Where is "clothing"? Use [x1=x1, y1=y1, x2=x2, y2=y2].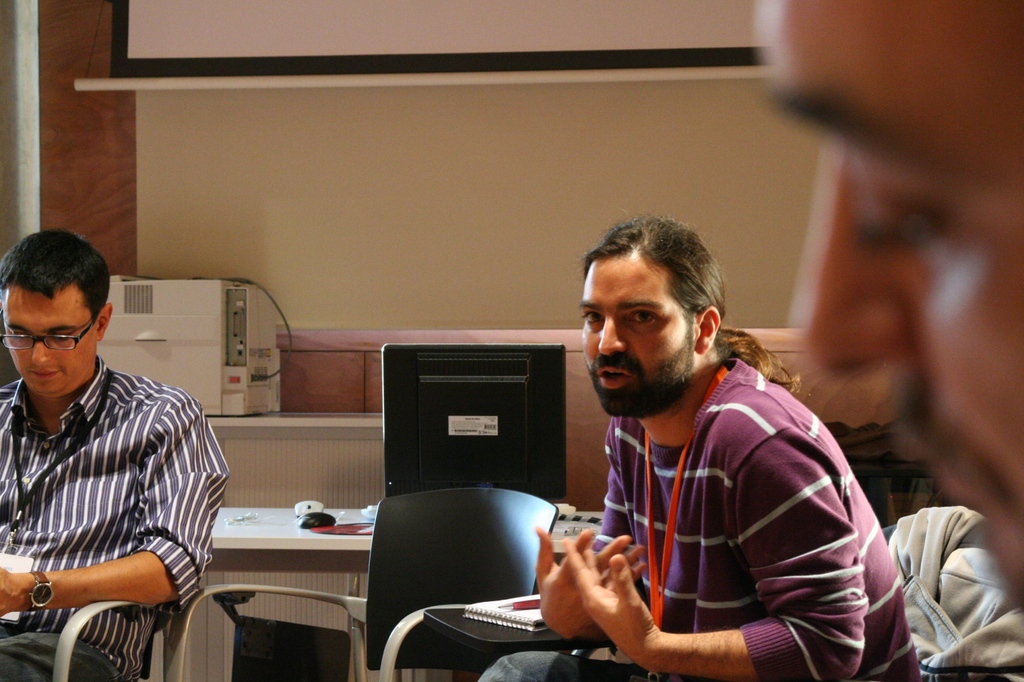
[x1=470, y1=357, x2=925, y2=681].
